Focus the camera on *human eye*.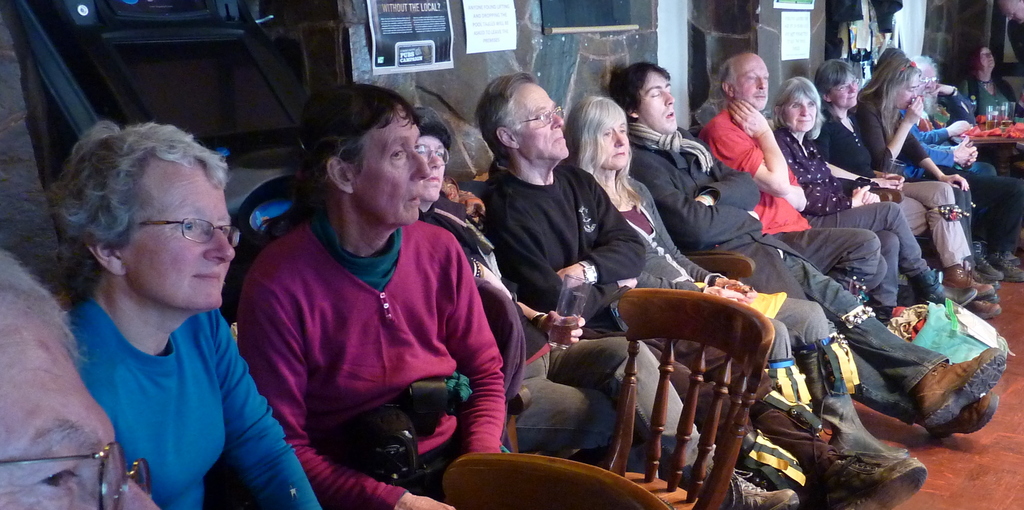
Focus region: (840,85,851,90).
